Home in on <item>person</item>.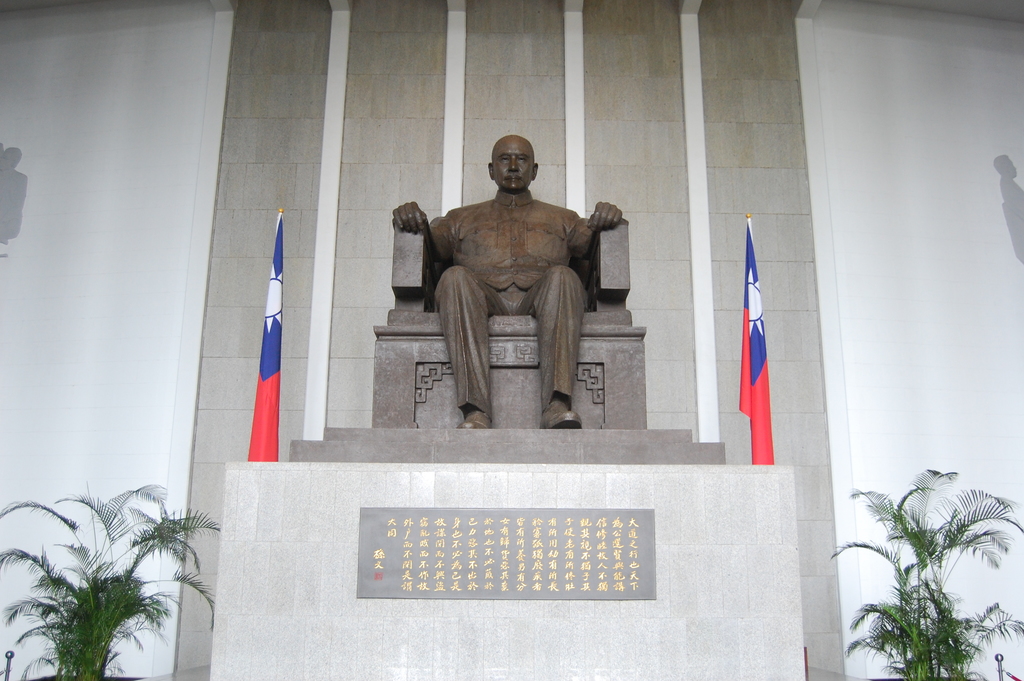
Homed in at 397/125/648/462.
